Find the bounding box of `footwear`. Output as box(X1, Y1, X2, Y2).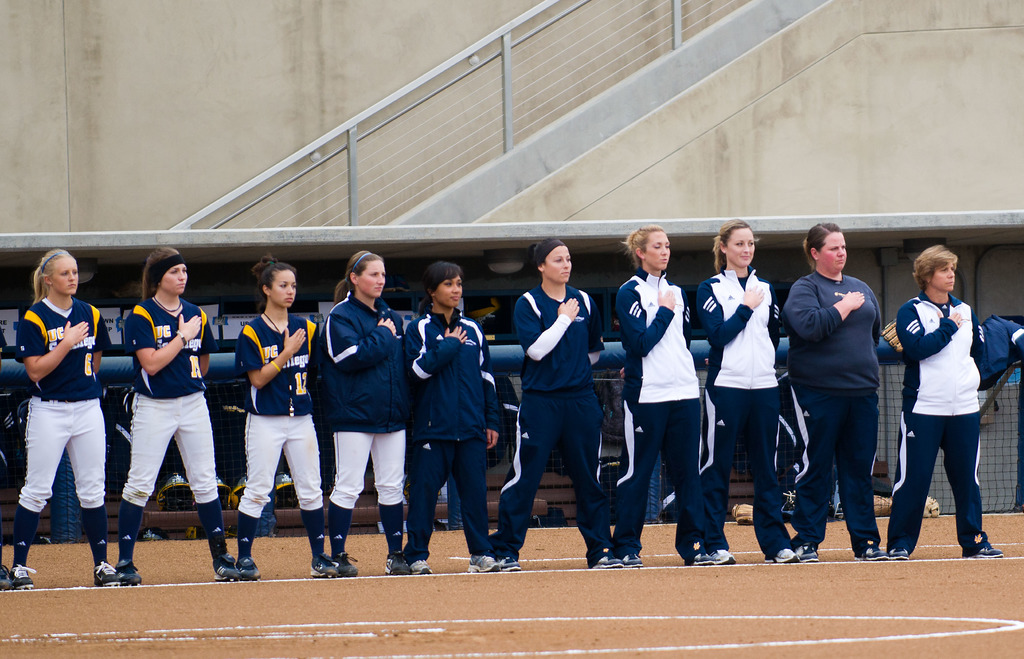
box(681, 547, 711, 567).
